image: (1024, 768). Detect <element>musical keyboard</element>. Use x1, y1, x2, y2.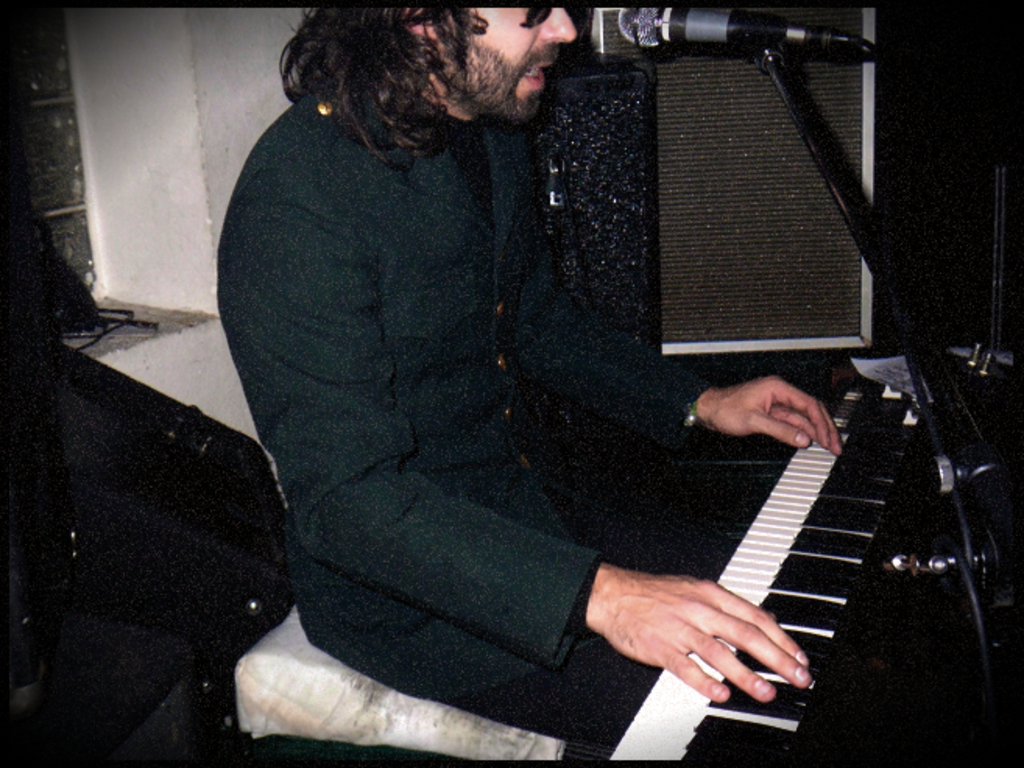
560, 396, 959, 766.
